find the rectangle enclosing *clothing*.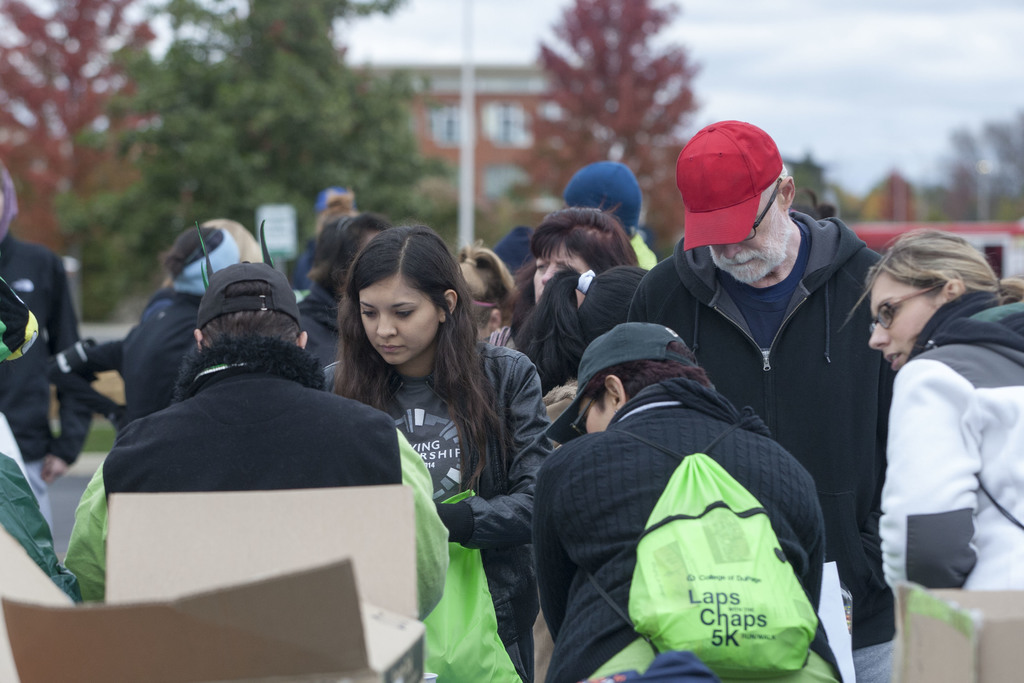
(65, 379, 460, 655).
